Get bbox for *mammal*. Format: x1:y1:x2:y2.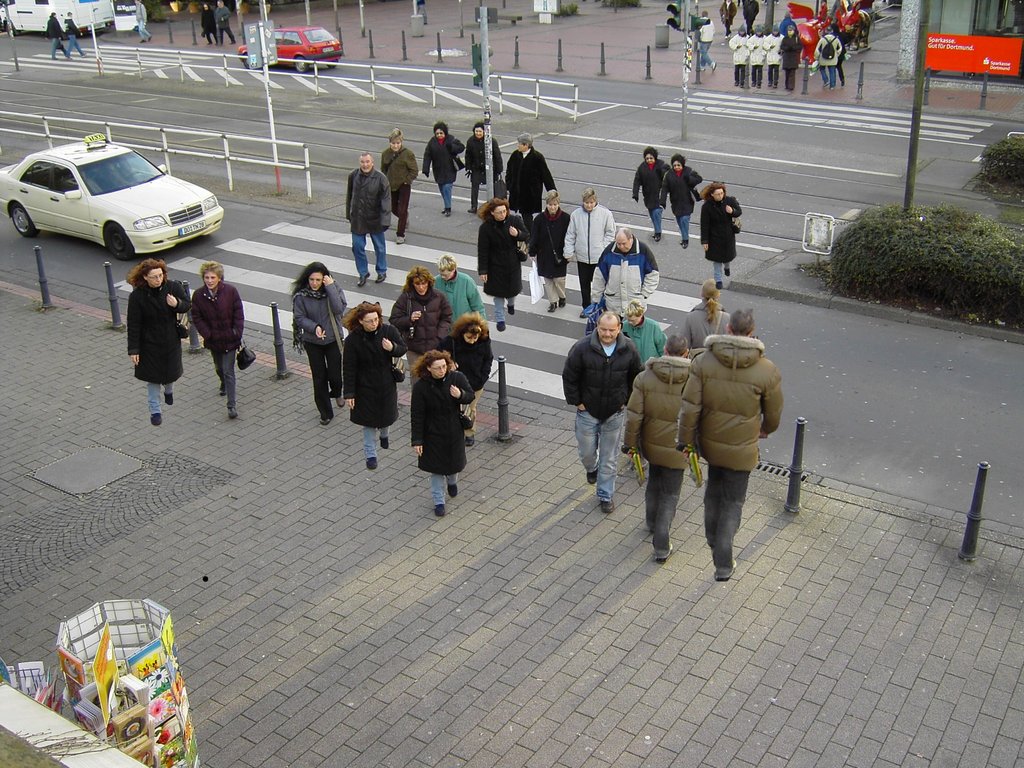
68:11:89:60.
